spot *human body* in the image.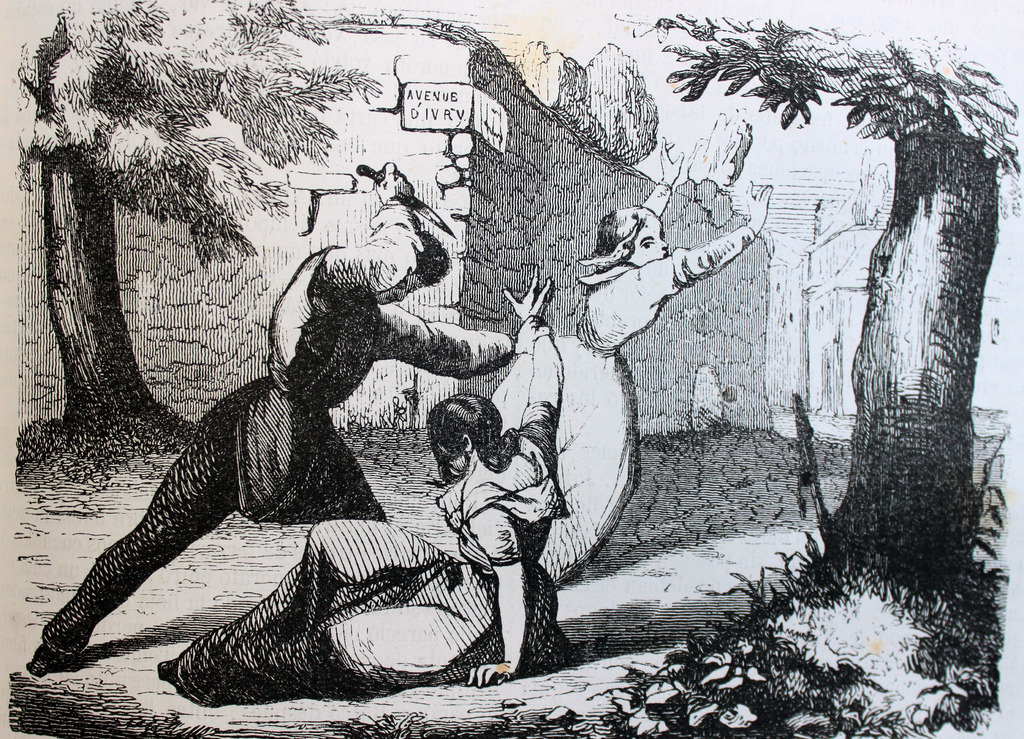
*human body* found at <region>26, 166, 522, 677</region>.
